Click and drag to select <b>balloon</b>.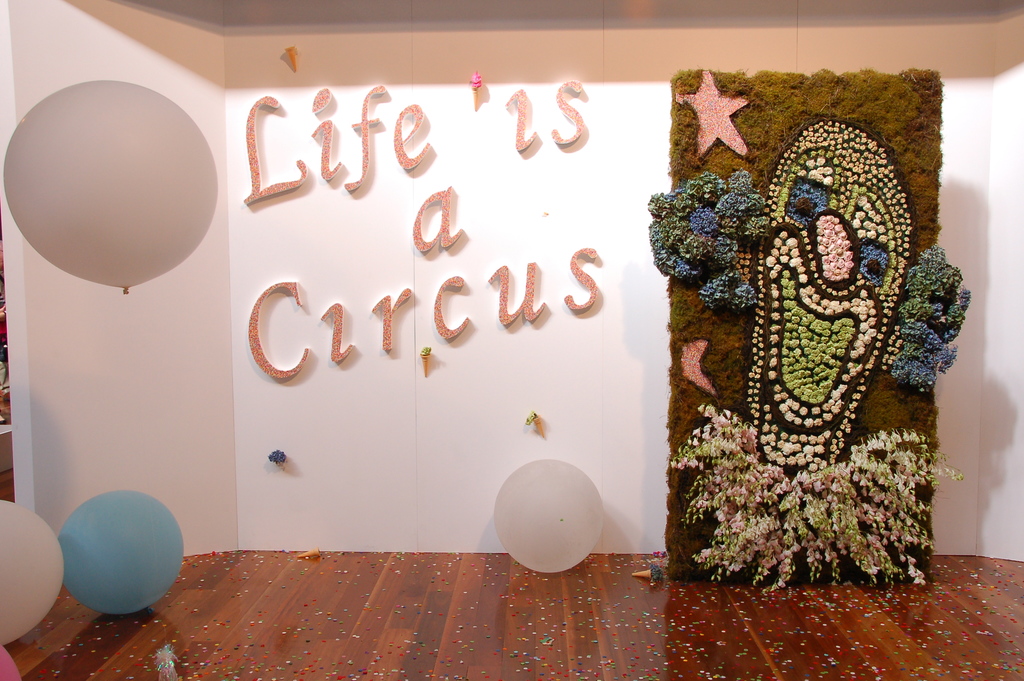
Selection: bbox=[0, 499, 61, 648].
